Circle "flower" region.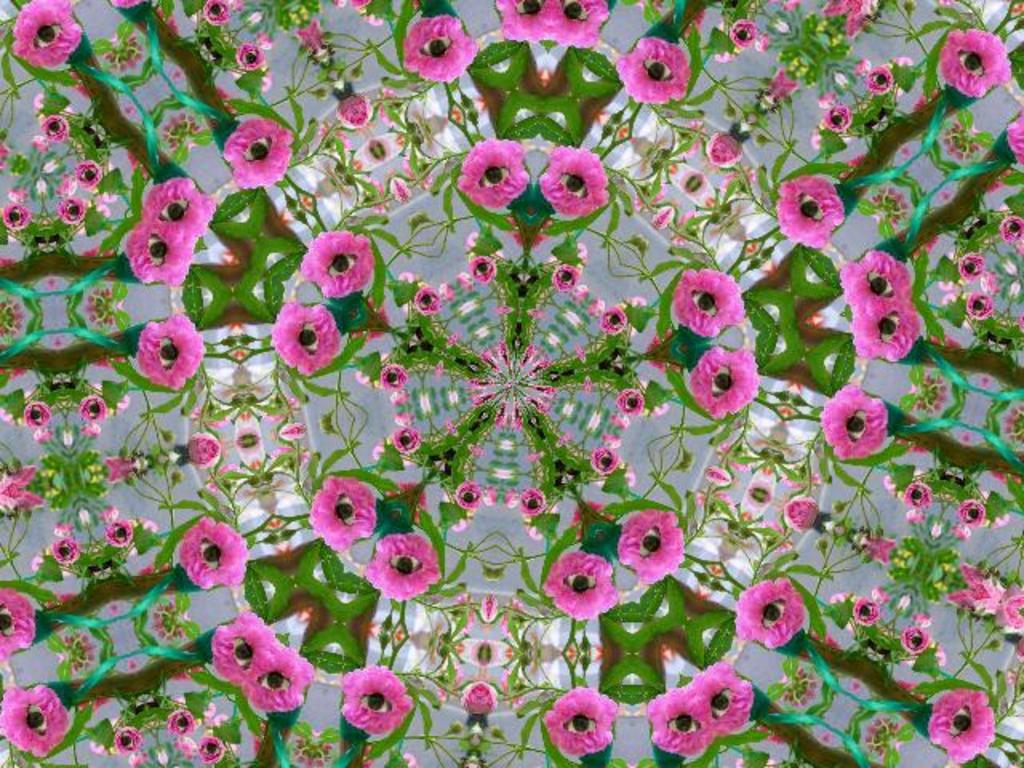
Region: box(179, 512, 246, 595).
